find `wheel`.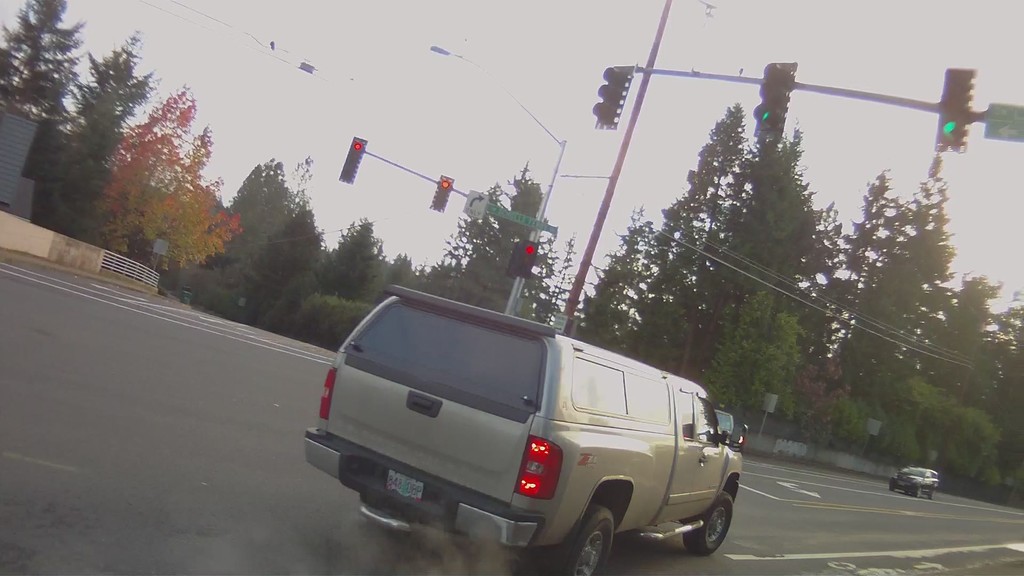
[682, 493, 735, 553].
